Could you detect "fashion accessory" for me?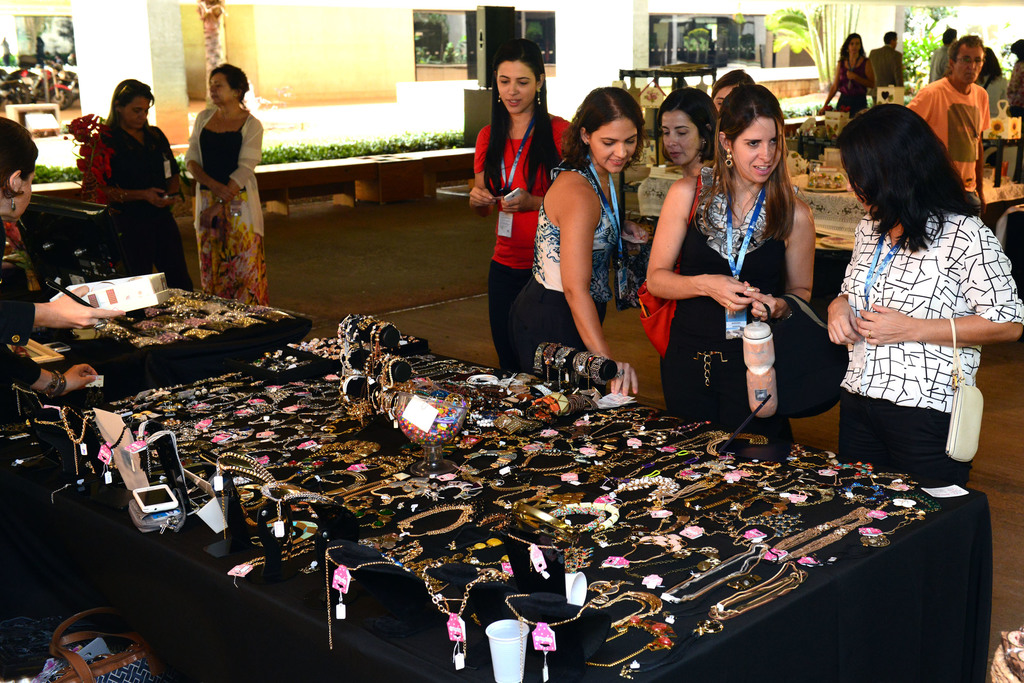
Detection result: rect(732, 198, 756, 219).
